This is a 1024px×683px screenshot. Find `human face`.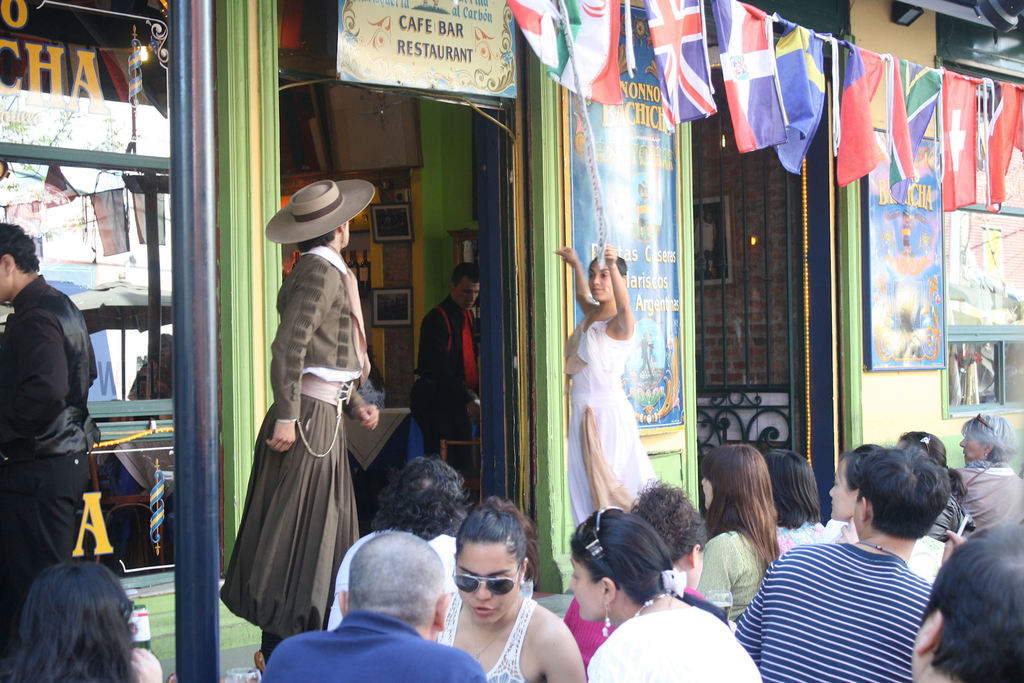
Bounding box: {"x1": 588, "y1": 262, "x2": 614, "y2": 299}.
